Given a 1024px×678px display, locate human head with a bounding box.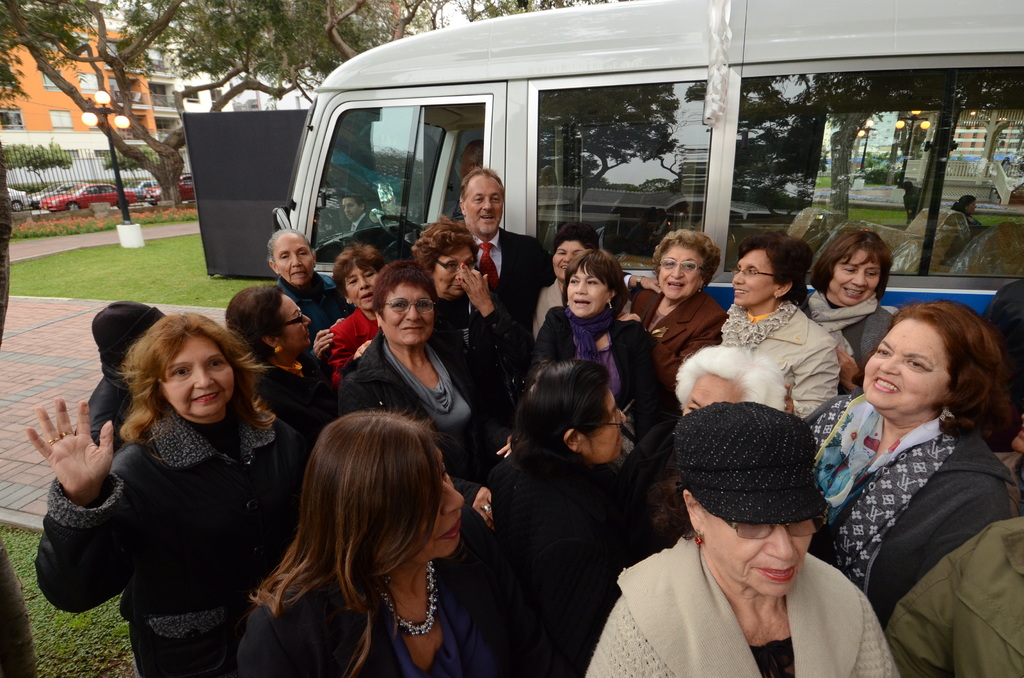
Located: bbox(855, 306, 993, 437).
